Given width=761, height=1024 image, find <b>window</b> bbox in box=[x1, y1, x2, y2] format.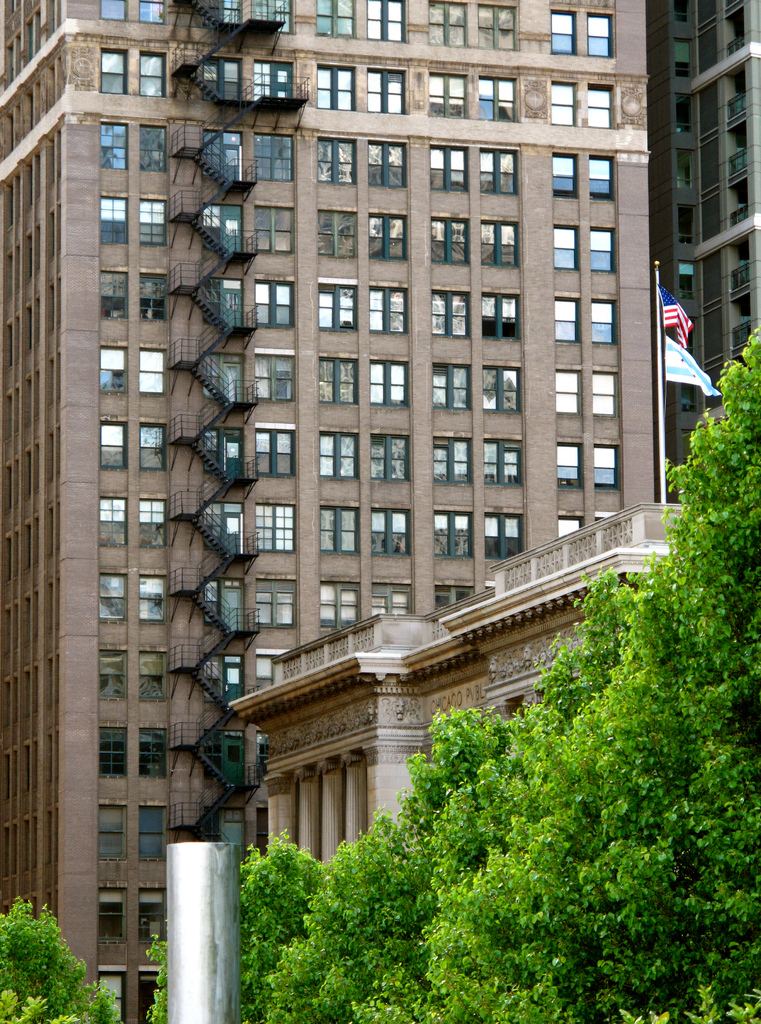
box=[556, 521, 580, 533].
